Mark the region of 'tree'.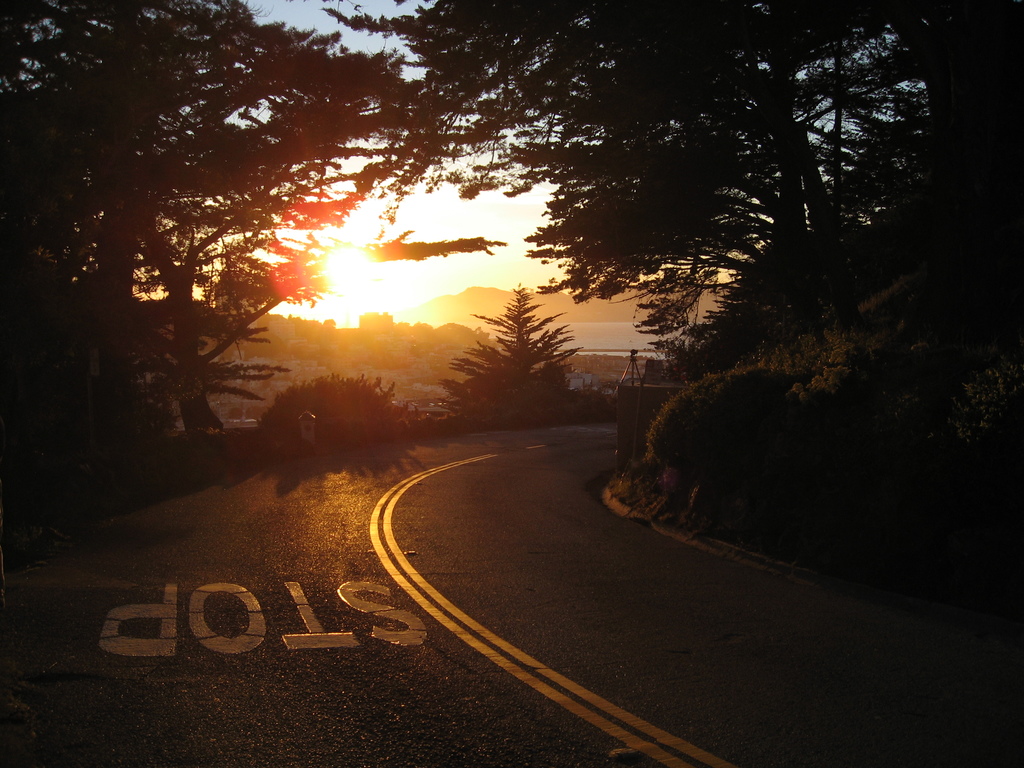
Region: crop(0, 0, 1023, 436).
